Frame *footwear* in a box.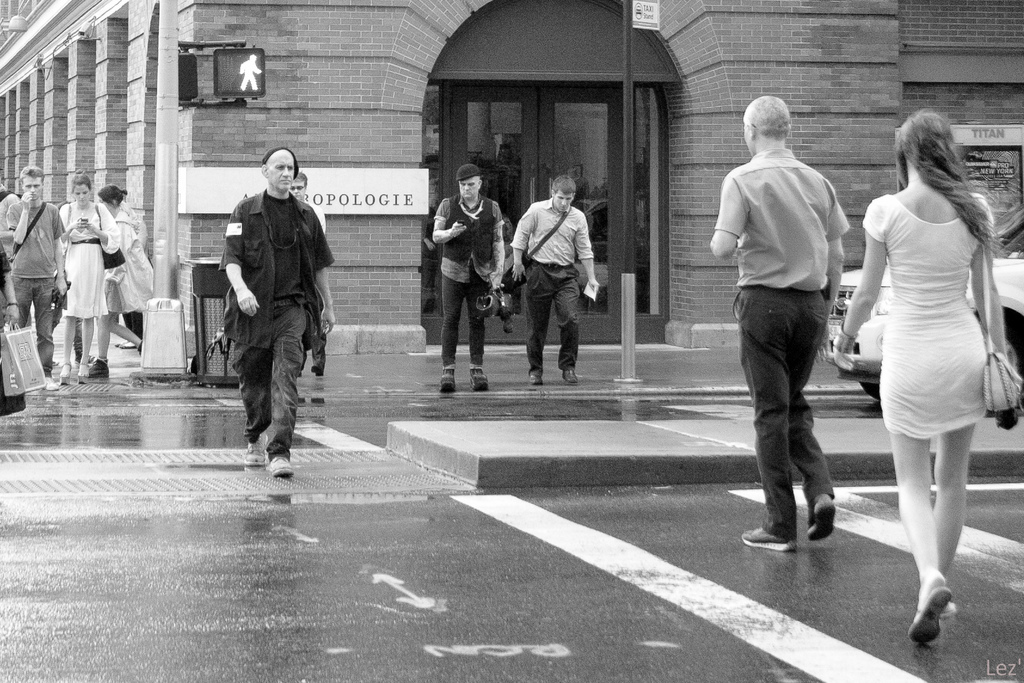
(x1=436, y1=360, x2=454, y2=391).
